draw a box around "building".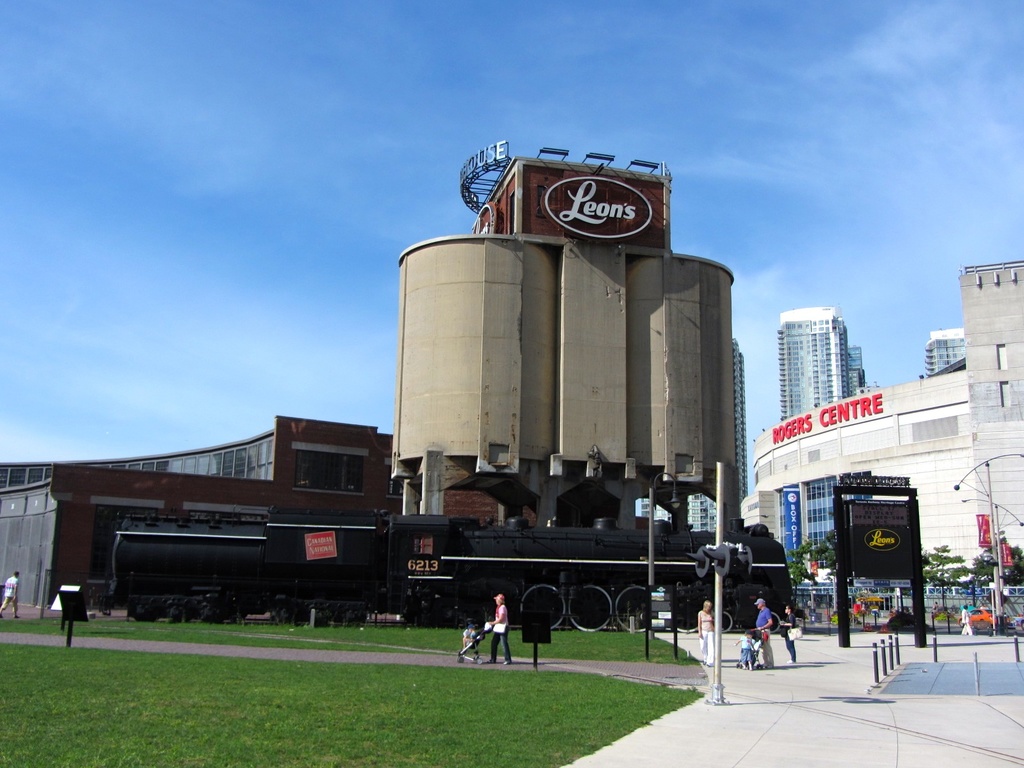
[left=641, top=344, right=748, bottom=532].
